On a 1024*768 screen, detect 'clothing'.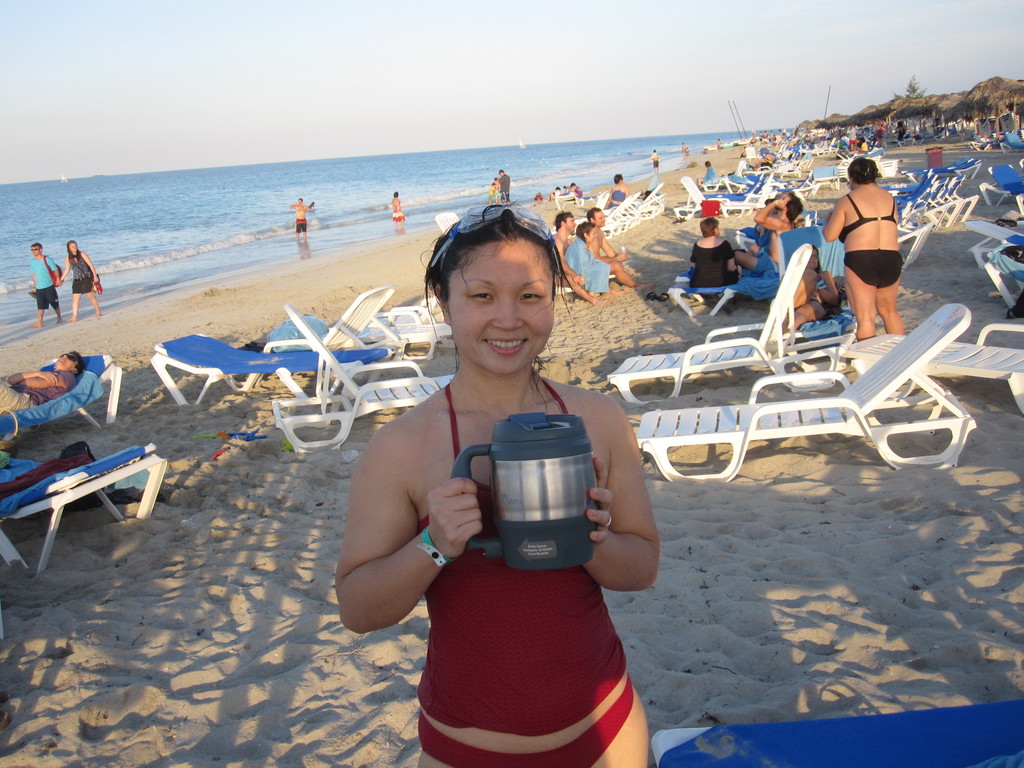
detection(698, 163, 714, 187).
